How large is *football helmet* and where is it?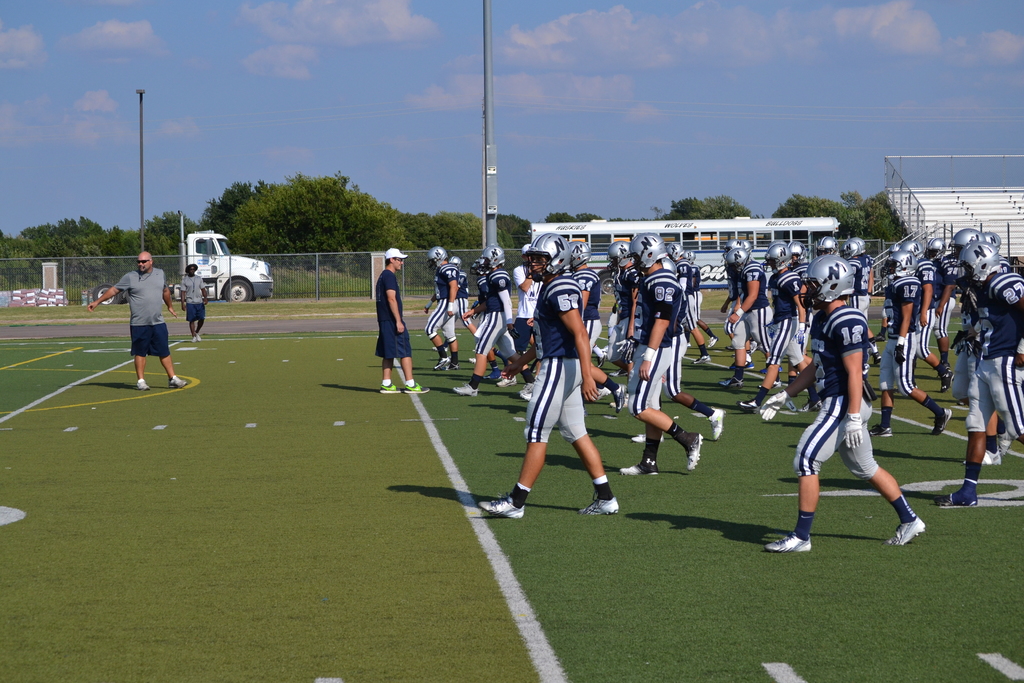
Bounding box: [left=566, top=242, right=593, bottom=270].
